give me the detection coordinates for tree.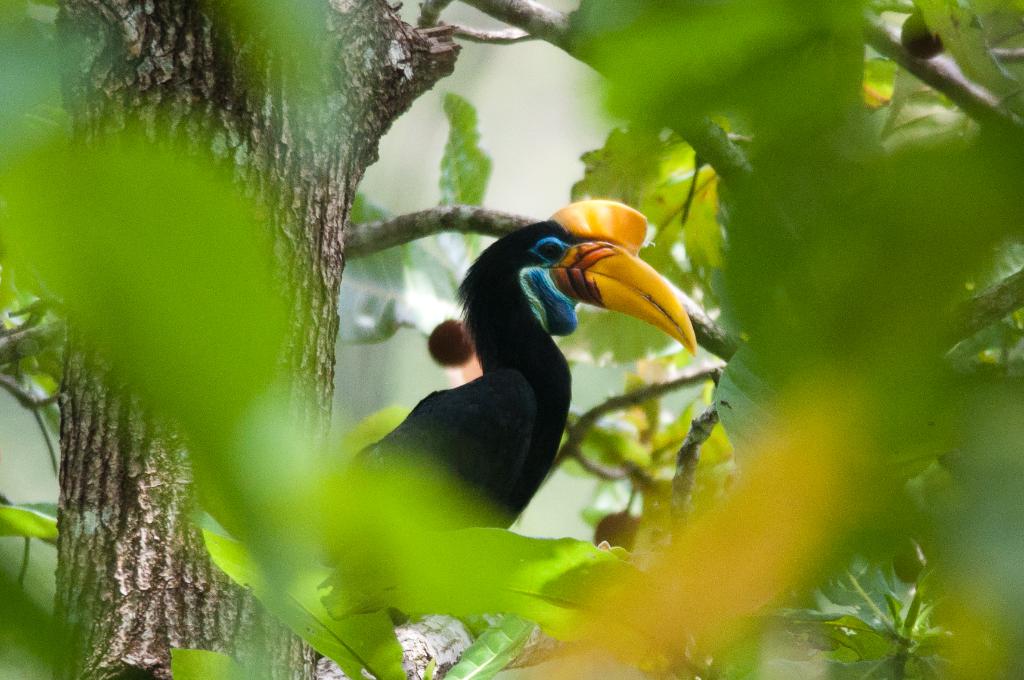
pyautogui.locateOnScreen(410, 0, 1023, 679).
